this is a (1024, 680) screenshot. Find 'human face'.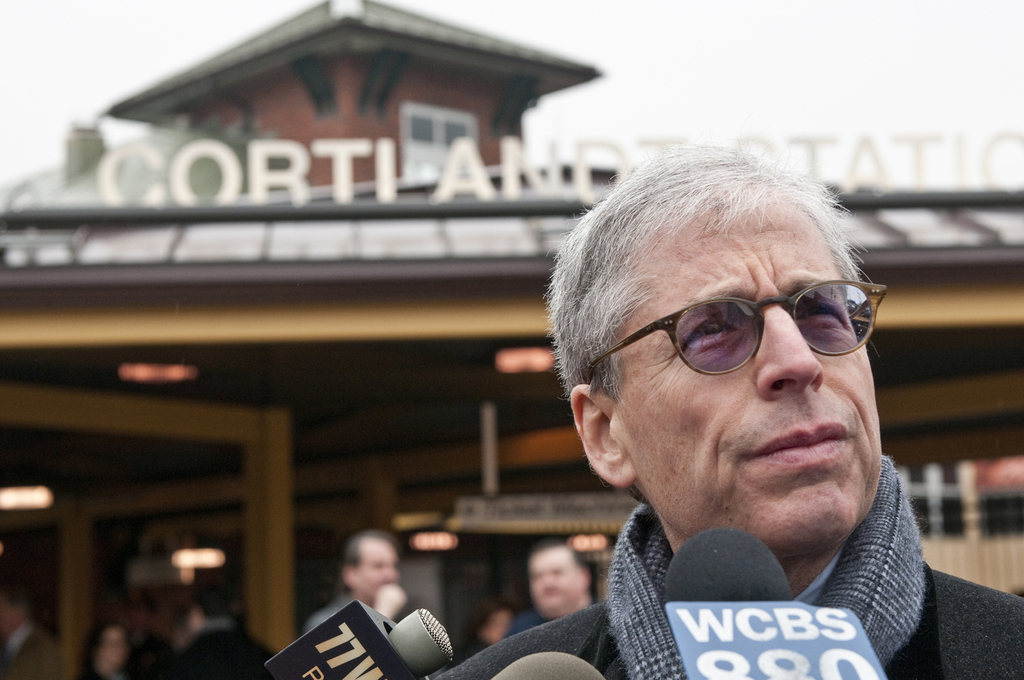
Bounding box: [x1=529, y1=547, x2=585, y2=617].
